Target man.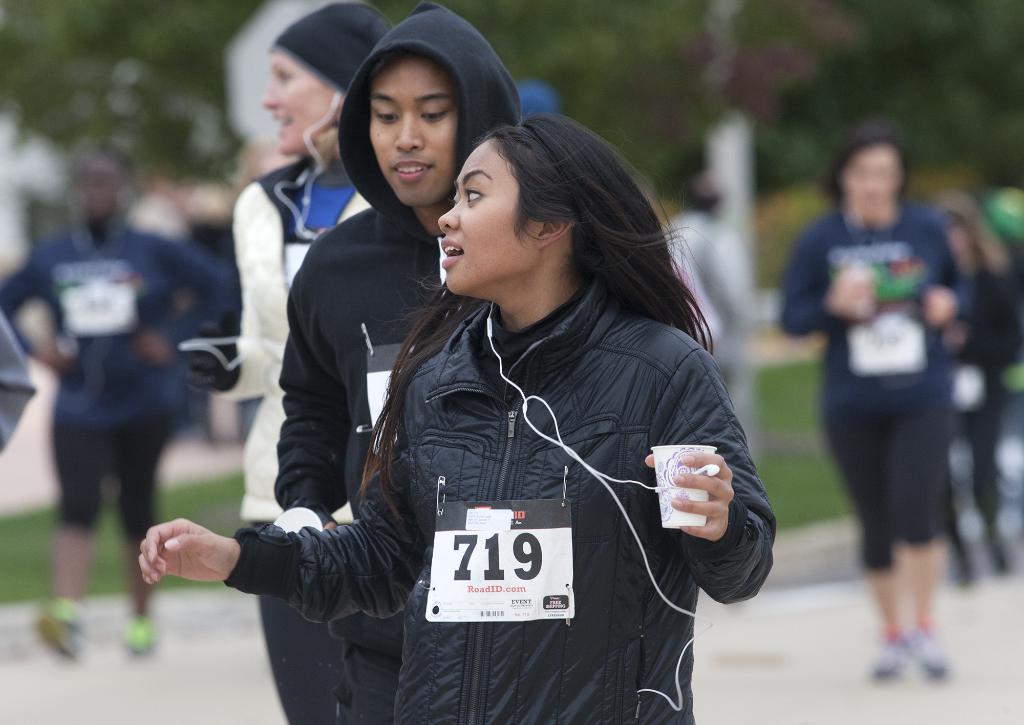
Target region: (0, 150, 243, 660).
